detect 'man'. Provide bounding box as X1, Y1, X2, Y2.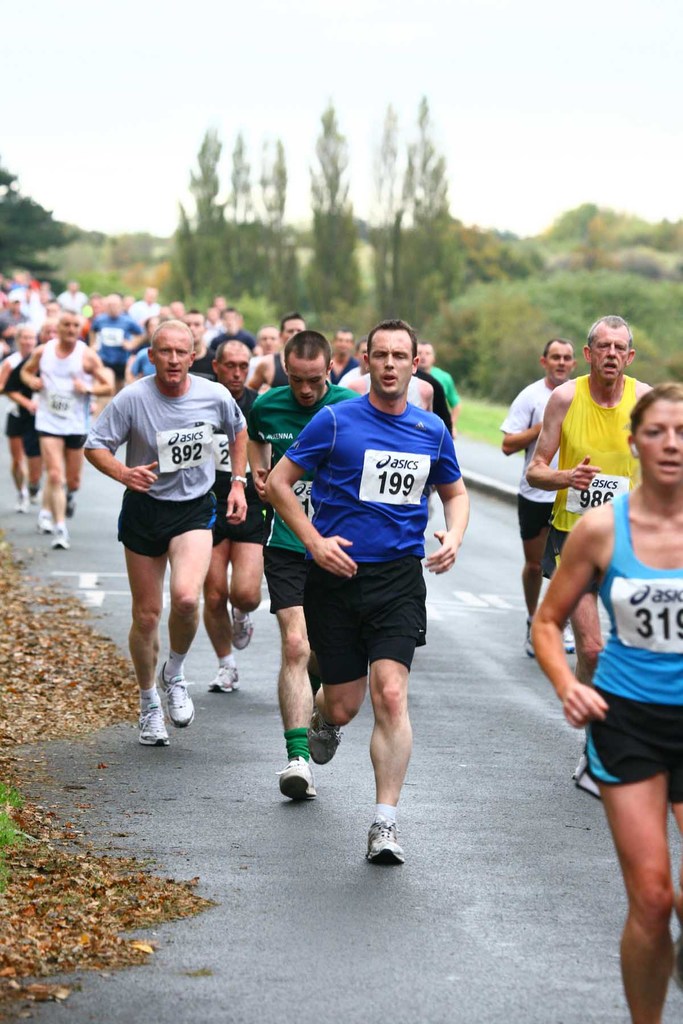
259, 317, 476, 863.
